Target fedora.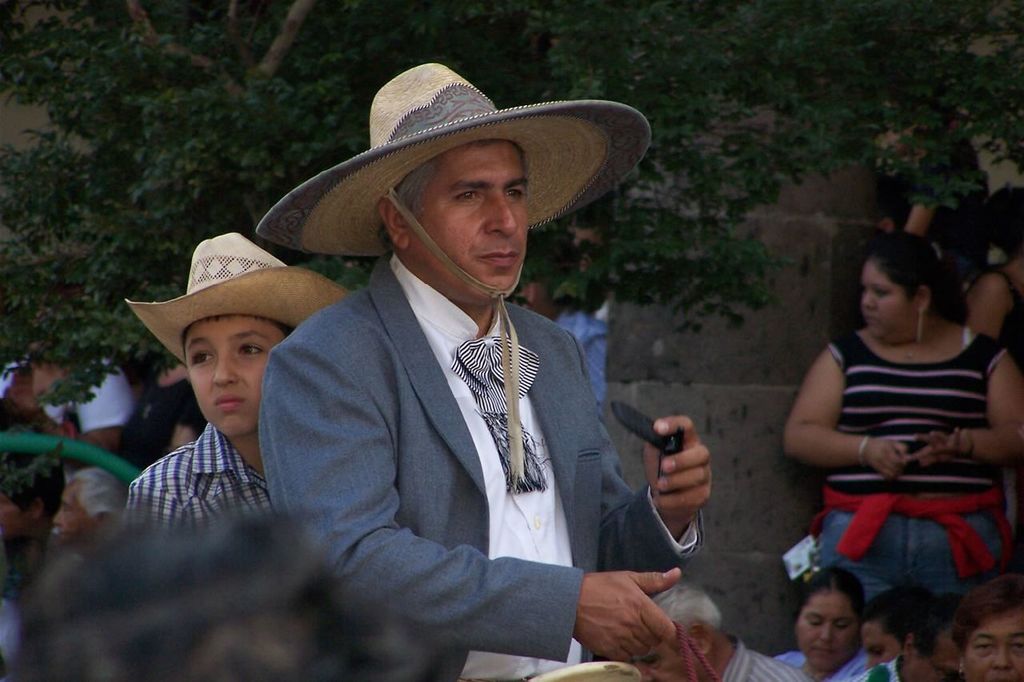
Target region: {"left": 126, "top": 229, "right": 349, "bottom": 369}.
